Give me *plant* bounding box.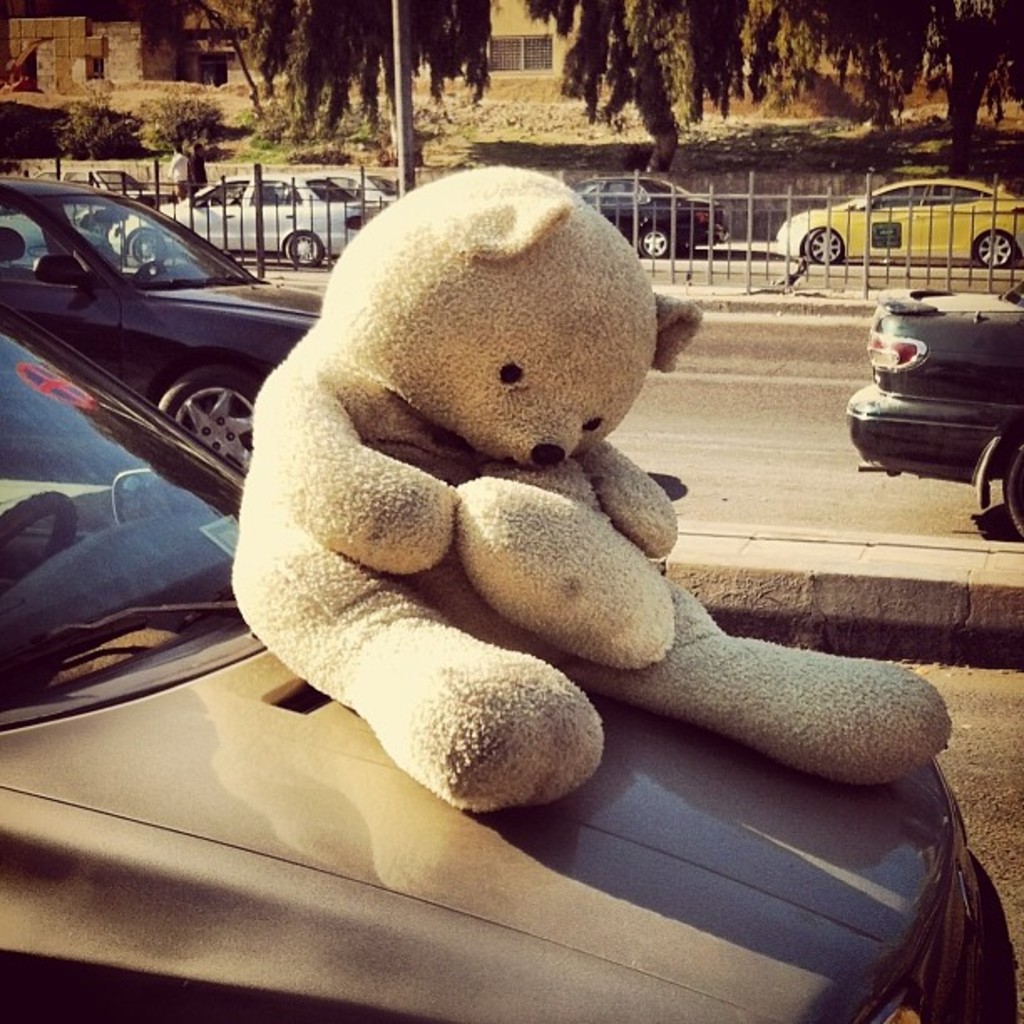
x1=241, y1=75, x2=283, y2=104.
